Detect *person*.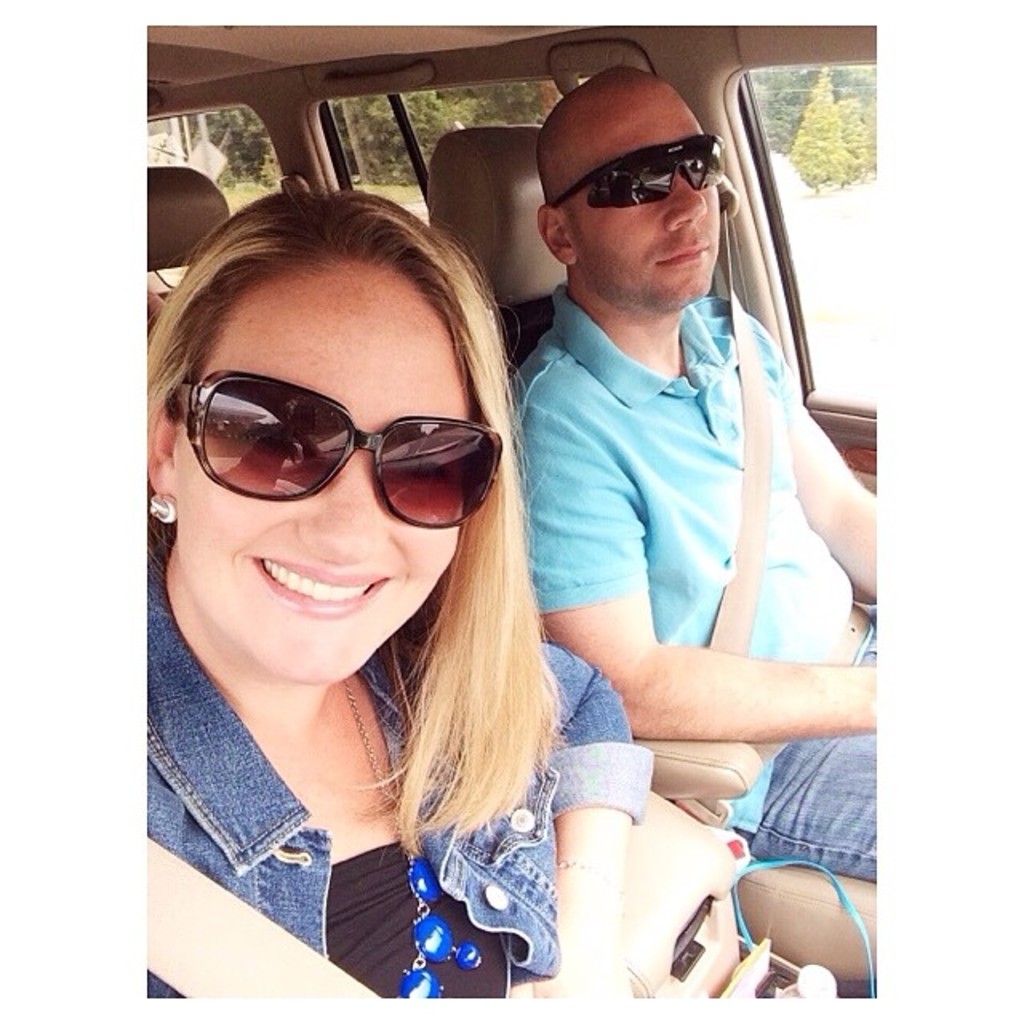
Detected at 147/178/653/1002.
